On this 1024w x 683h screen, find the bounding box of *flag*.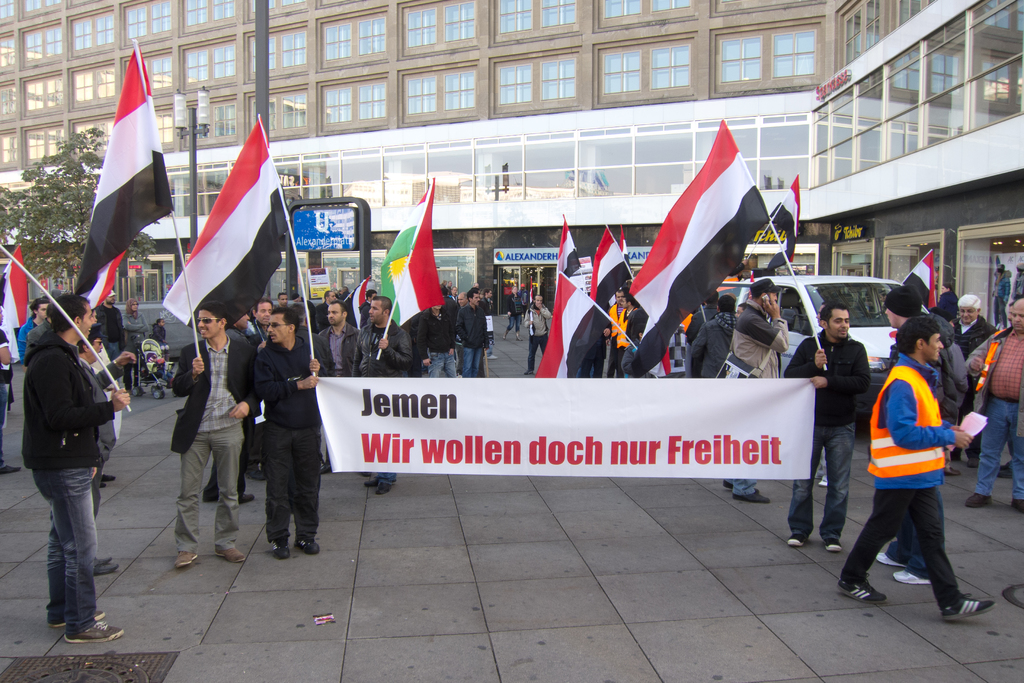
Bounding box: <box>383,179,448,331</box>.
